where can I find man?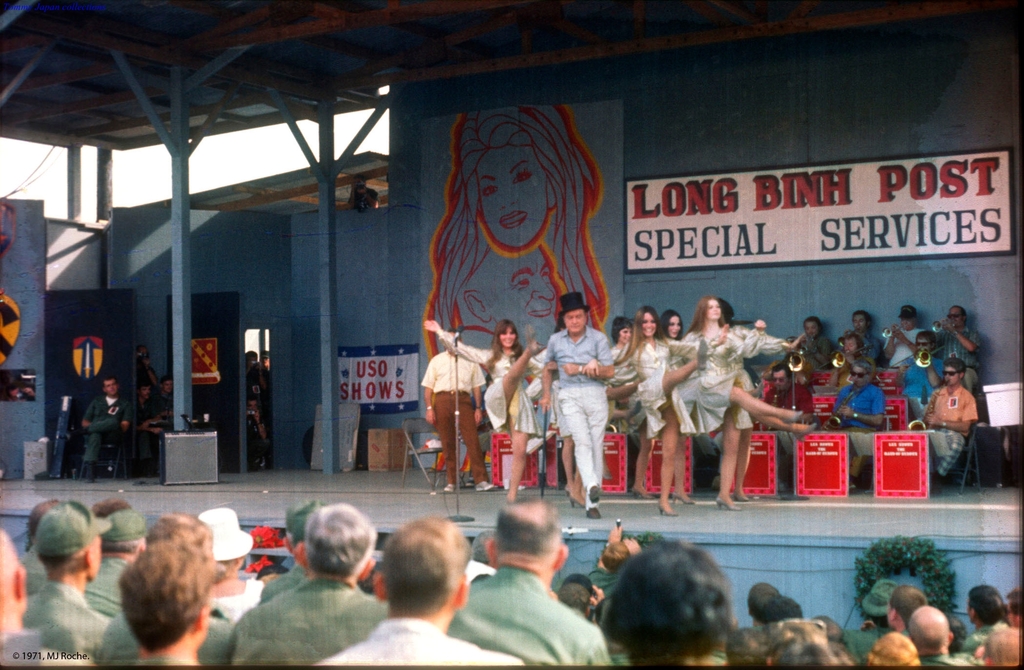
You can find it at [759, 364, 820, 479].
